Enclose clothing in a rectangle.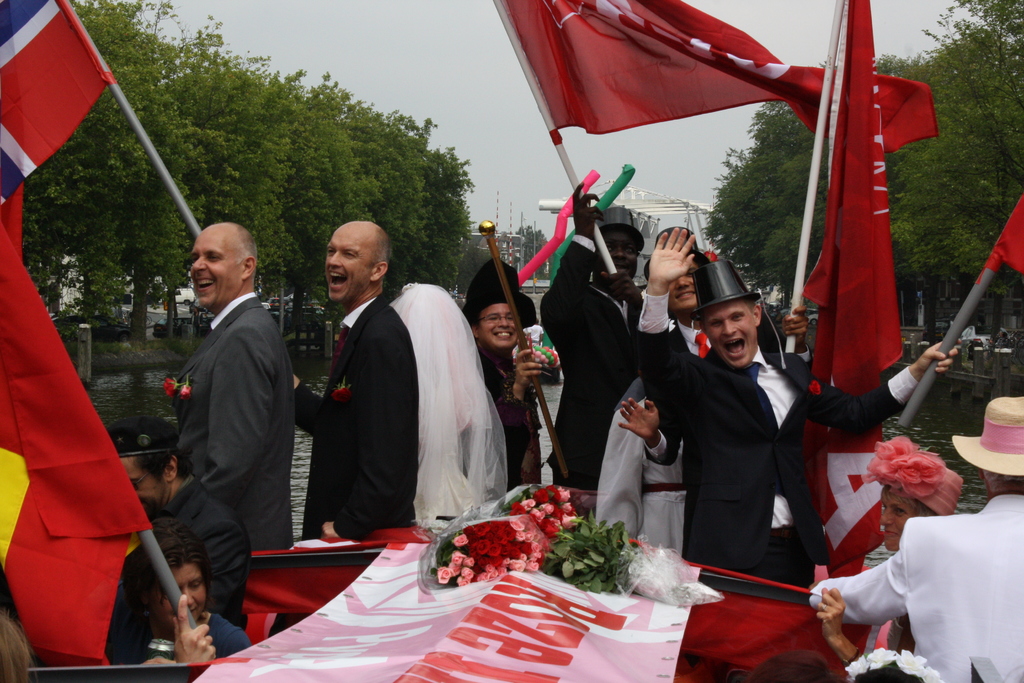
[471,342,546,503].
